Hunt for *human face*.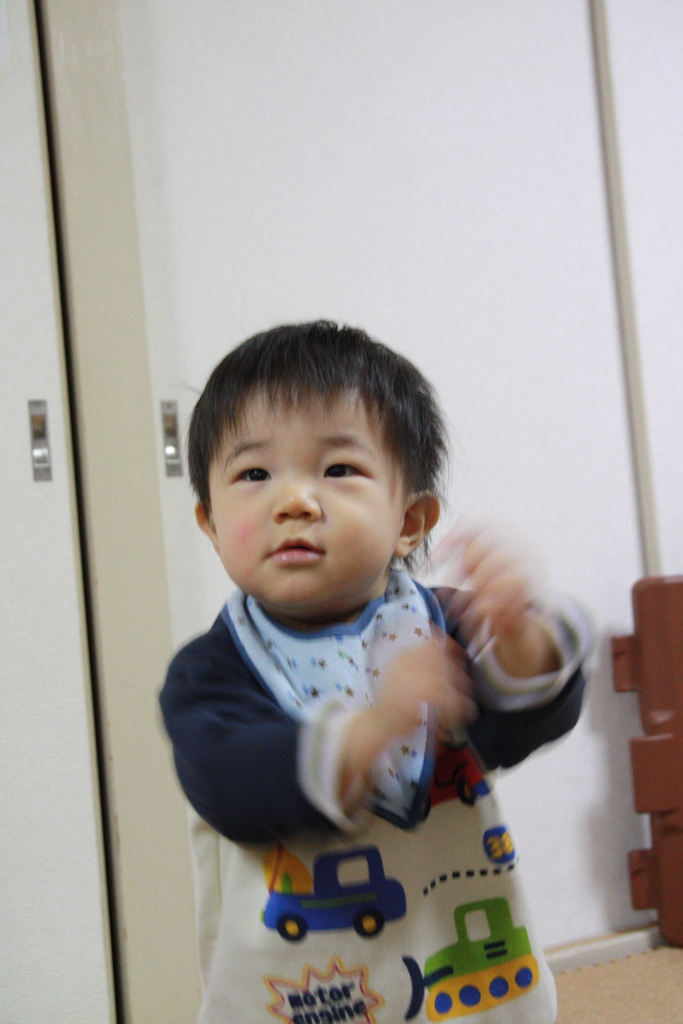
Hunted down at BBox(220, 387, 407, 614).
